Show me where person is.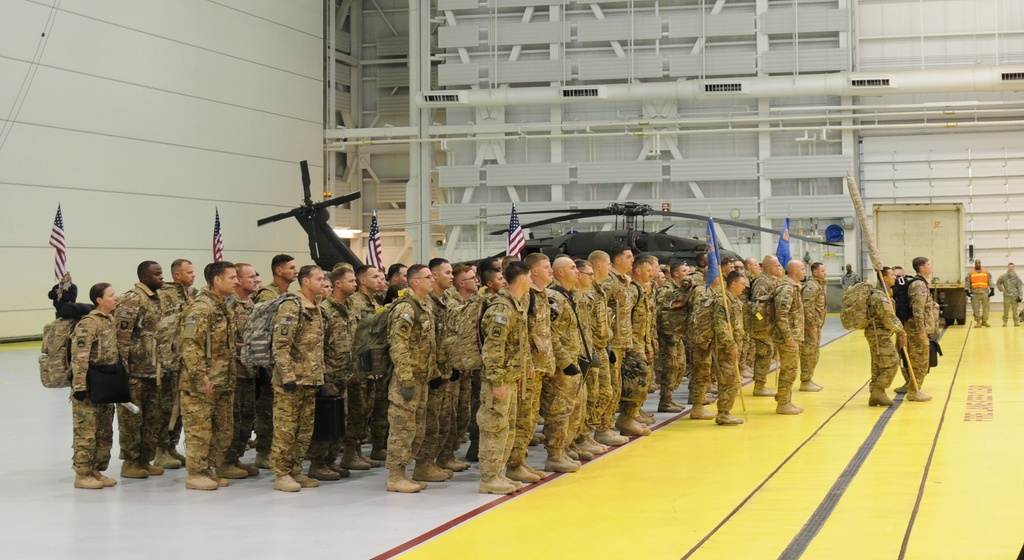
person is at {"left": 960, "top": 259, "right": 994, "bottom": 325}.
